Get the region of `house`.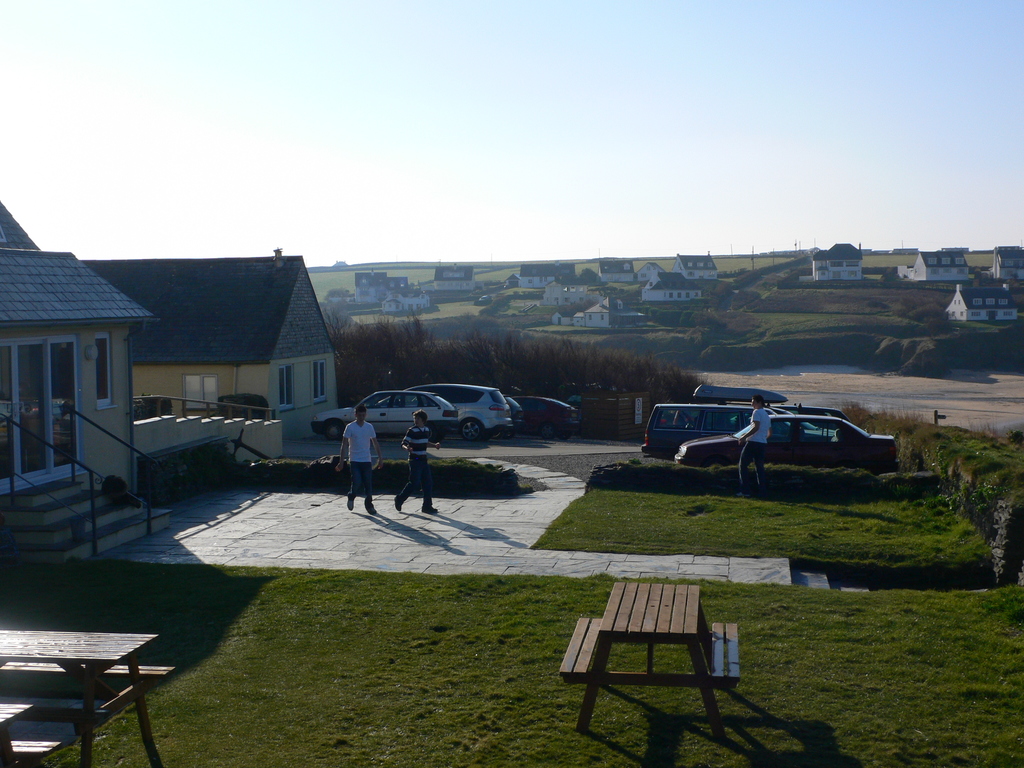
[x1=598, y1=254, x2=640, y2=284].
